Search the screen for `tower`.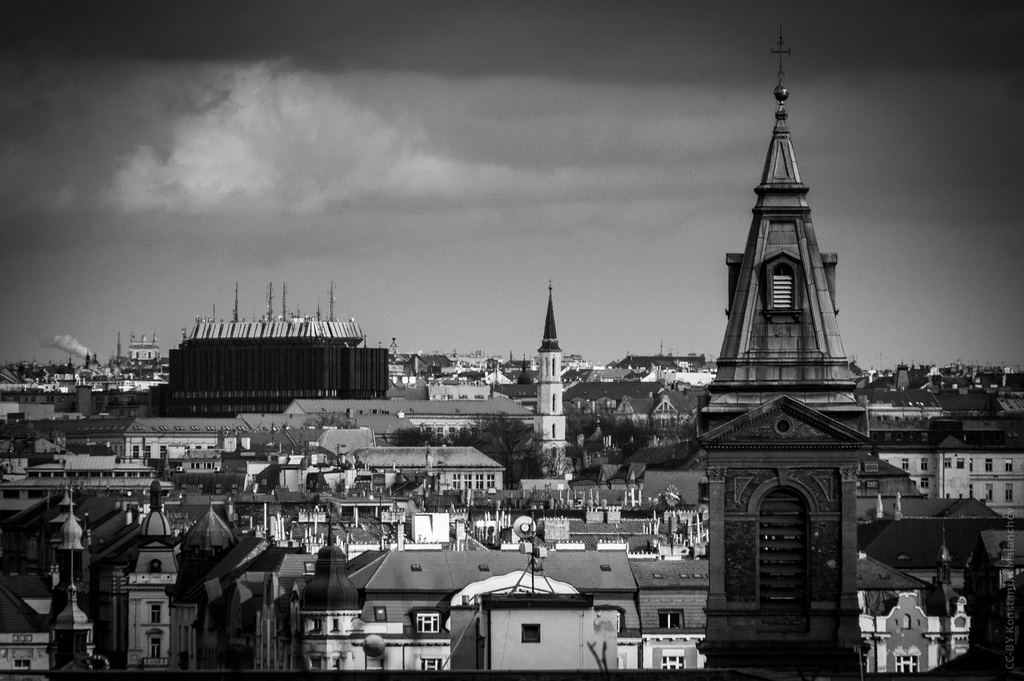
Found at 696/0/883/639.
